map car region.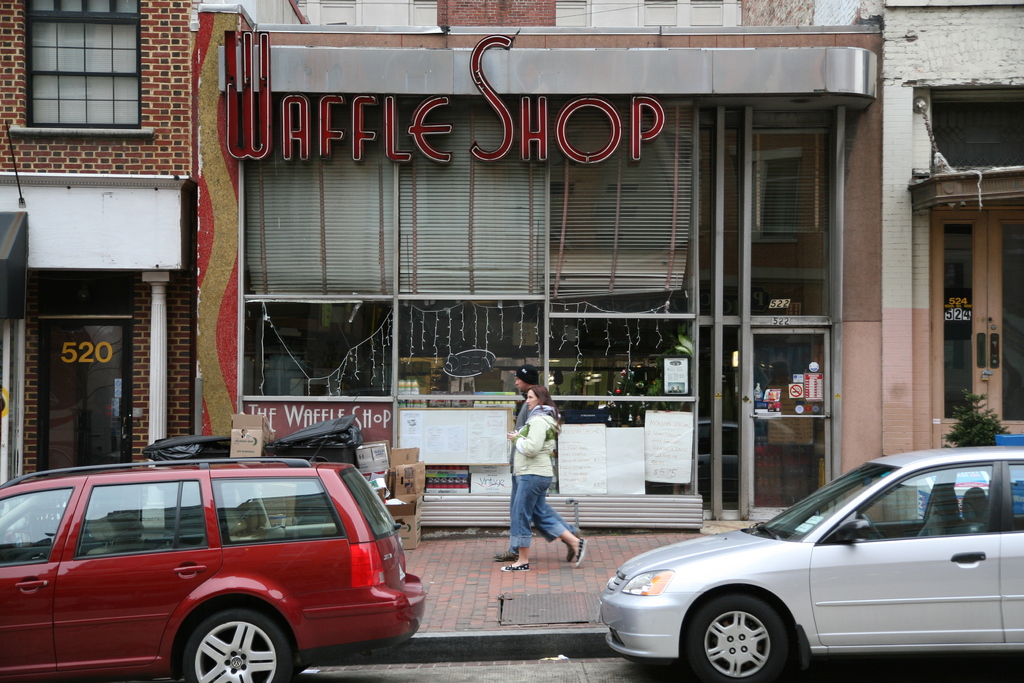
Mapped to l=0, t=454, r=426, b=682.
